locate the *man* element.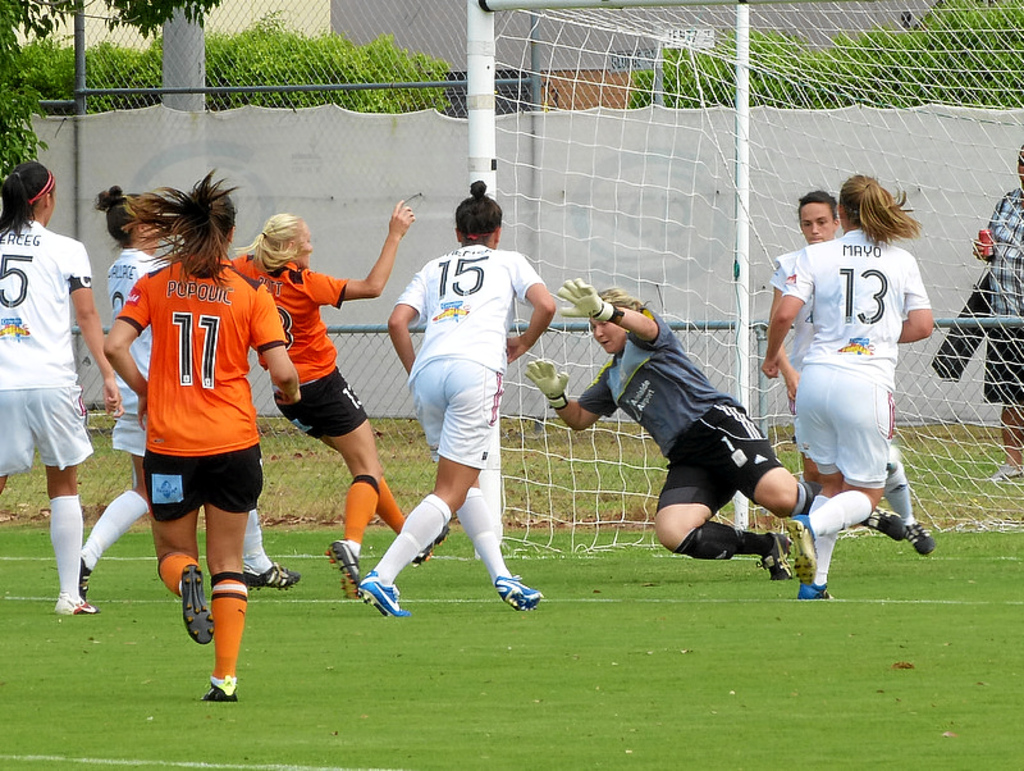
Element bbox: left=970, top=140, right=1023, bottom=483.
